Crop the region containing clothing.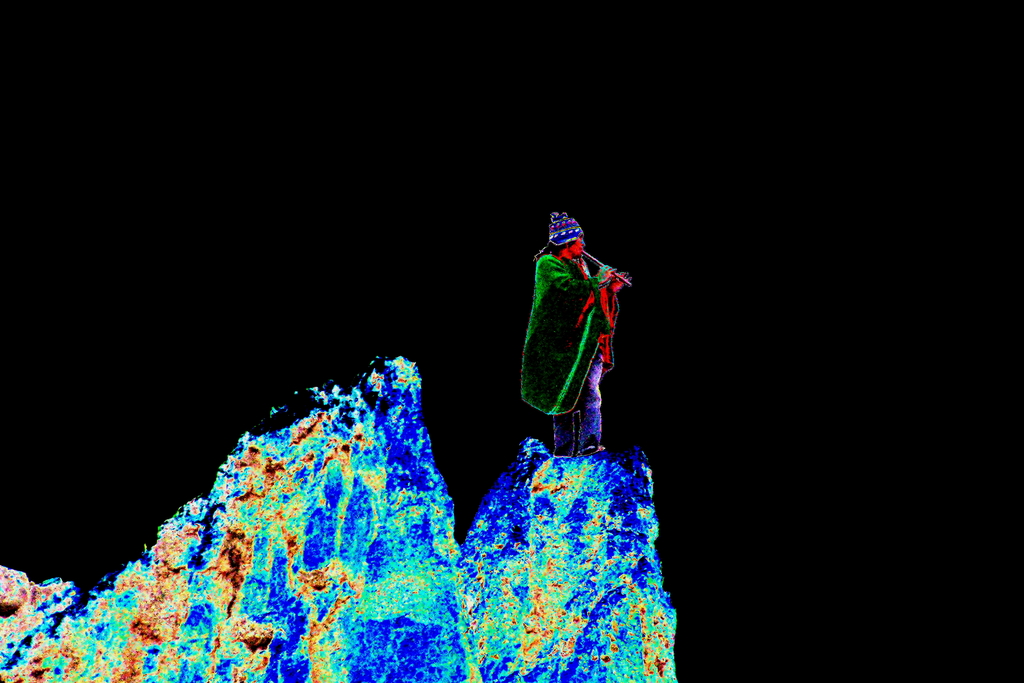
Crop region: select_region(520, 248, 623, 453).
